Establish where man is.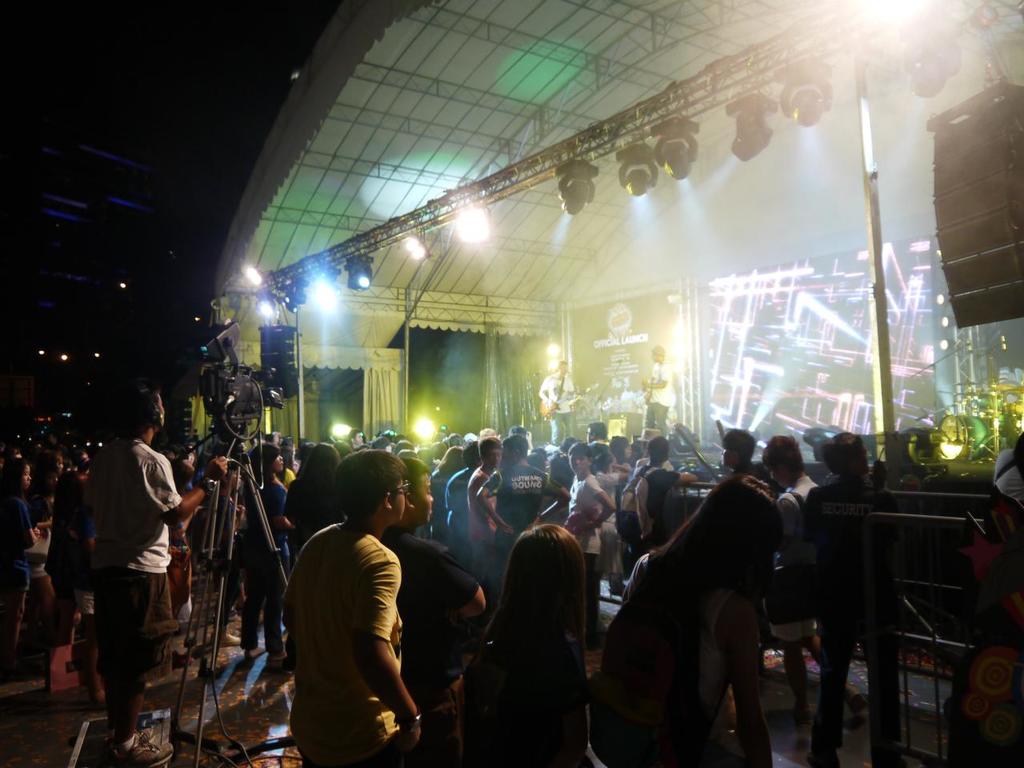
Established at detection(63, 382, 187, 750).
